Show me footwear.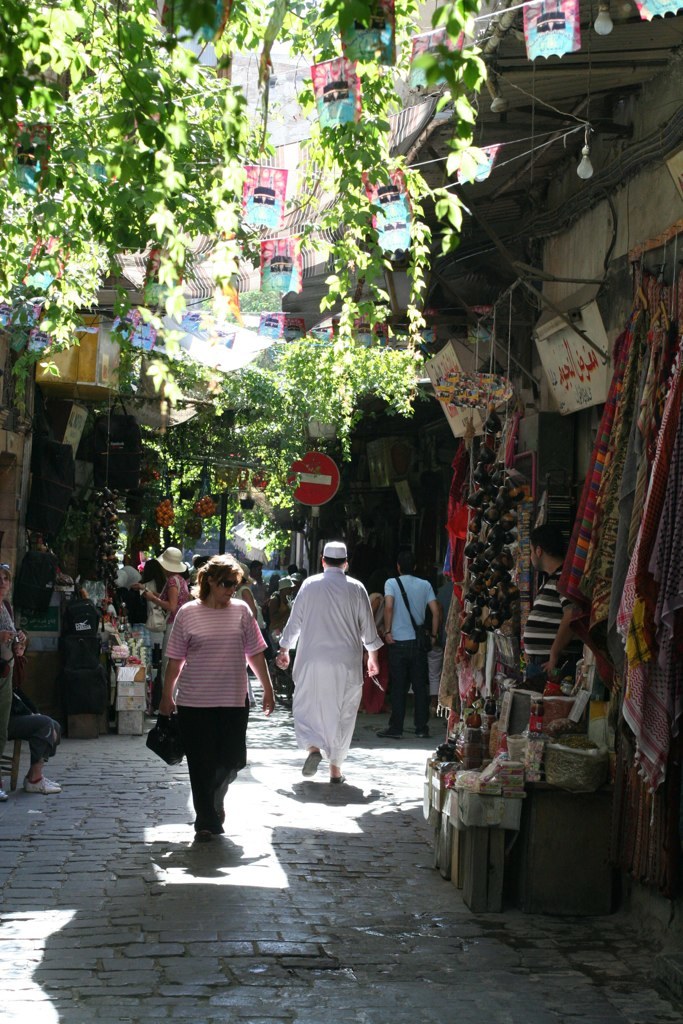
footwear is here: 327, 774, 345, 787.
